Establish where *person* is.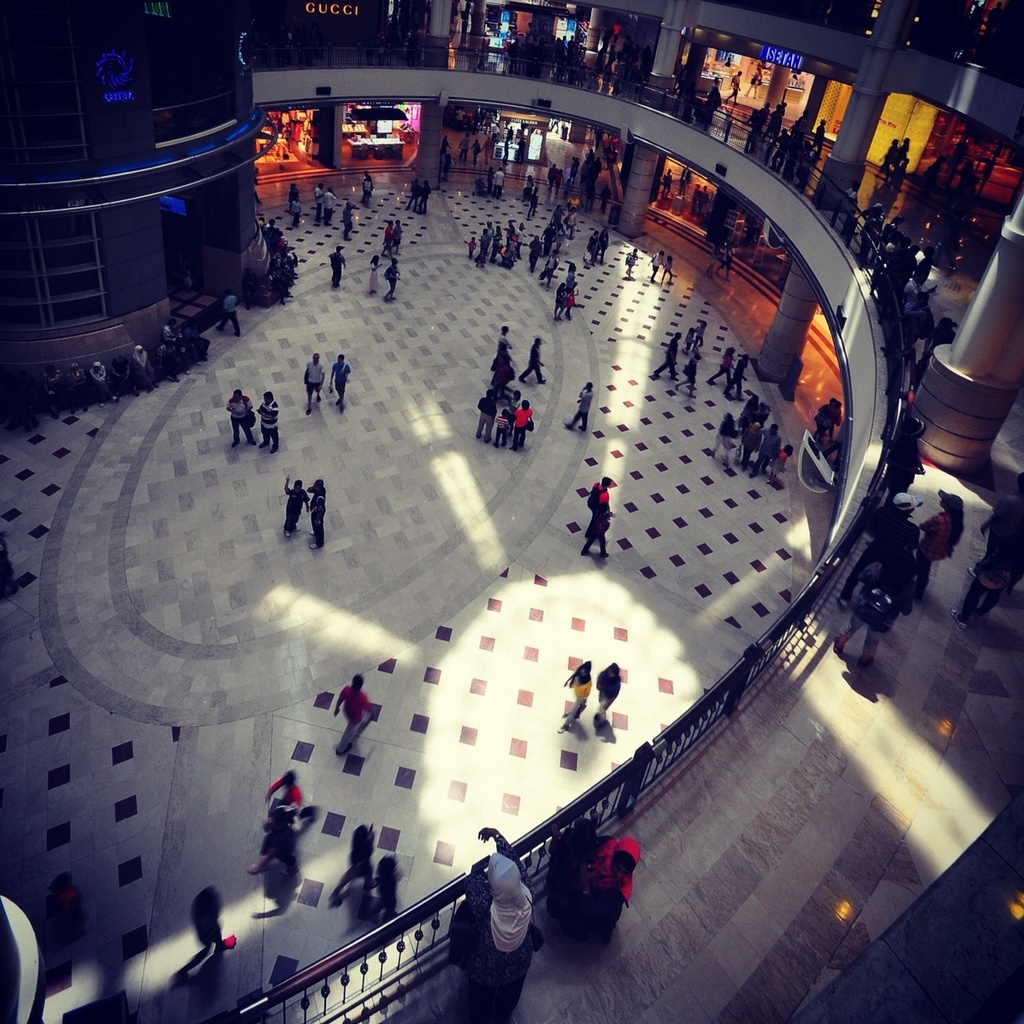
Established at pyautogui.locateOnScreen(382, 218, 394, 261).
